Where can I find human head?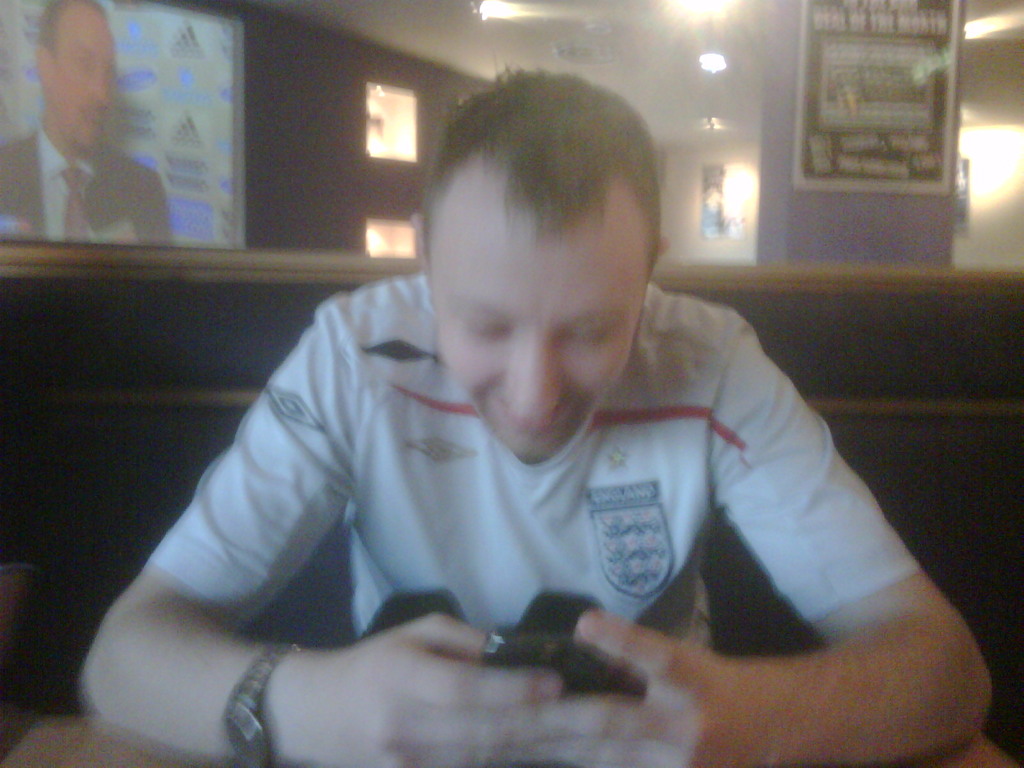
You can find it at <bbox>33, 0, 117, 155</bbox>.
